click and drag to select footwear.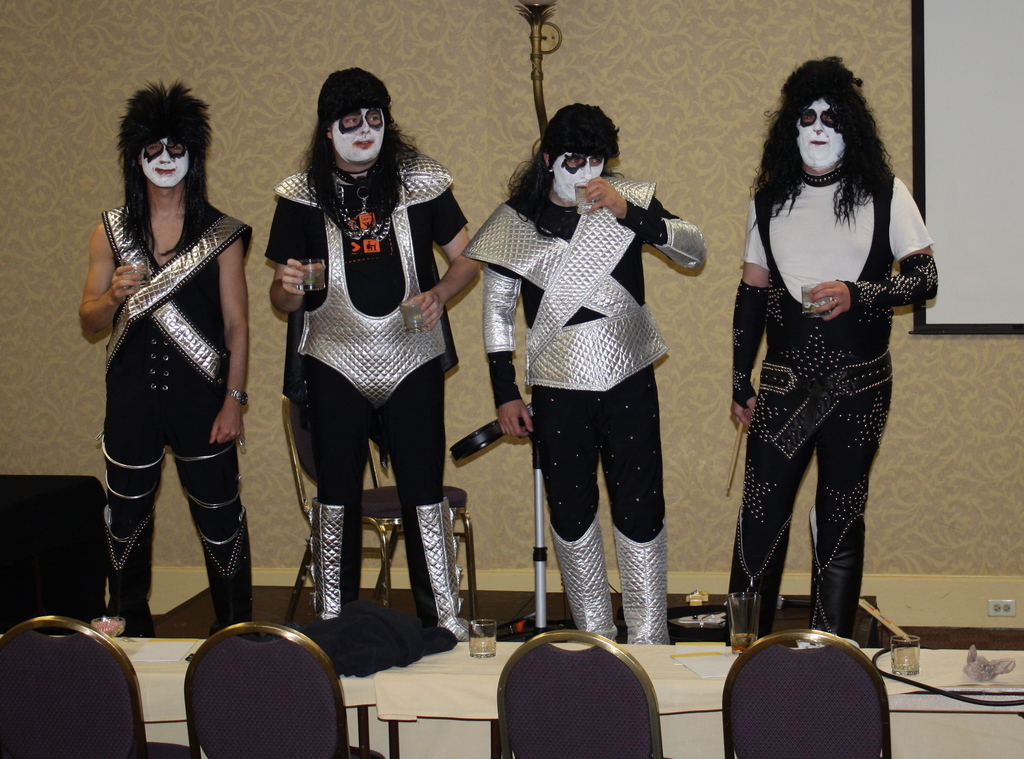
Selection: 544/520/618/641.
